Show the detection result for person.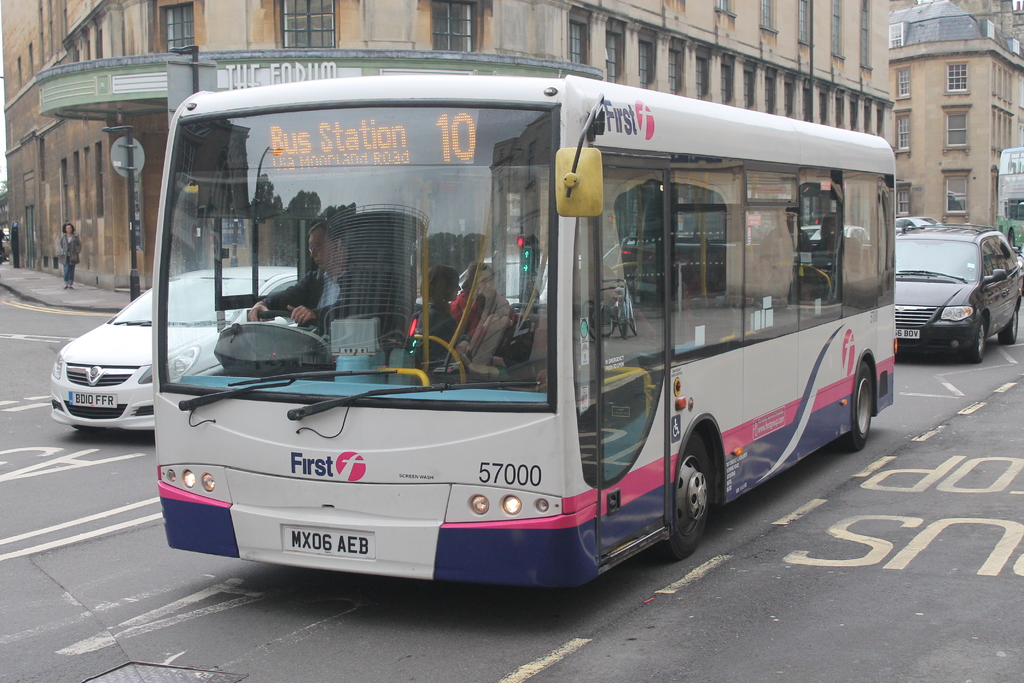
<box>410,263,463,368</box>.
